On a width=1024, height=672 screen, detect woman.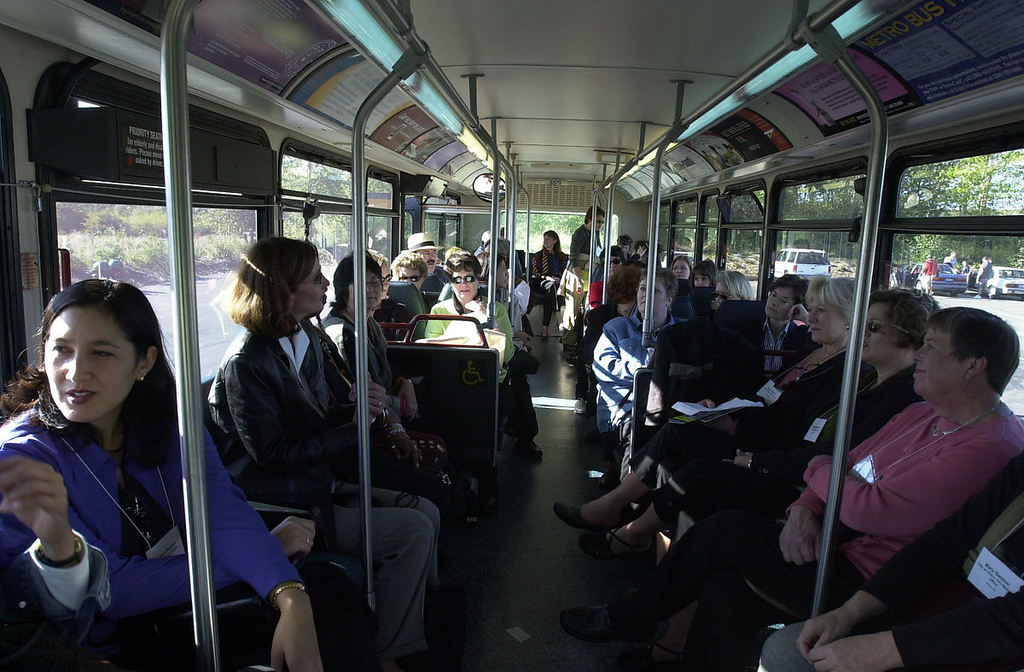
0/274/322/671.
